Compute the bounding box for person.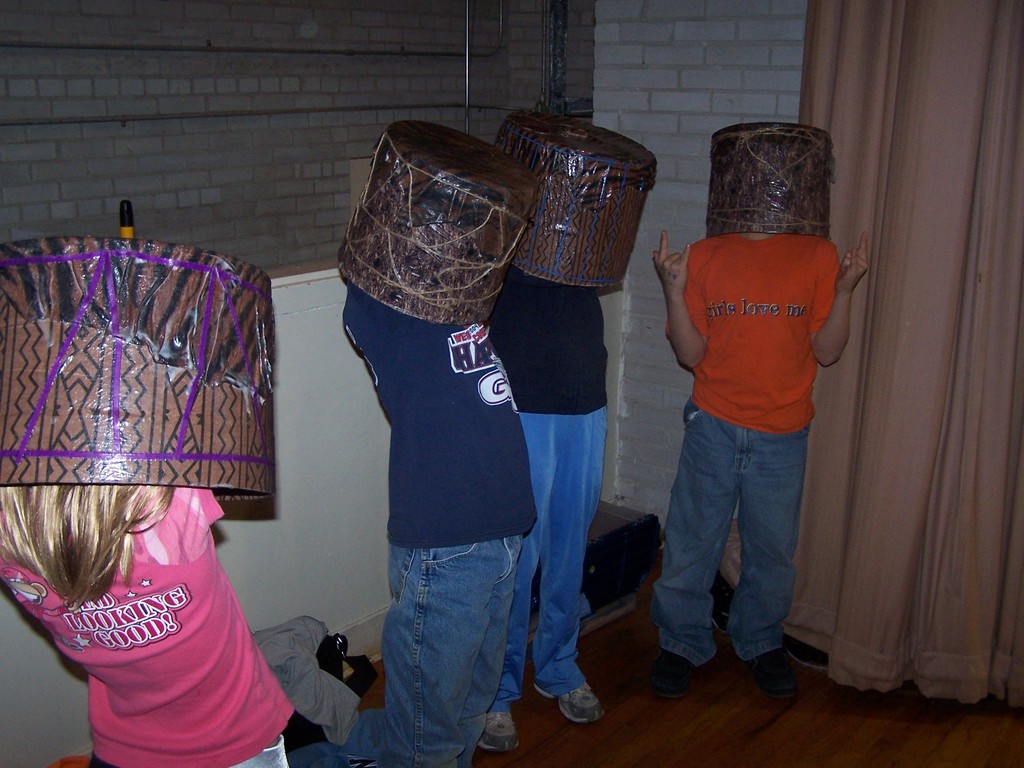
<region>475, 257, 608, 753</region>.
